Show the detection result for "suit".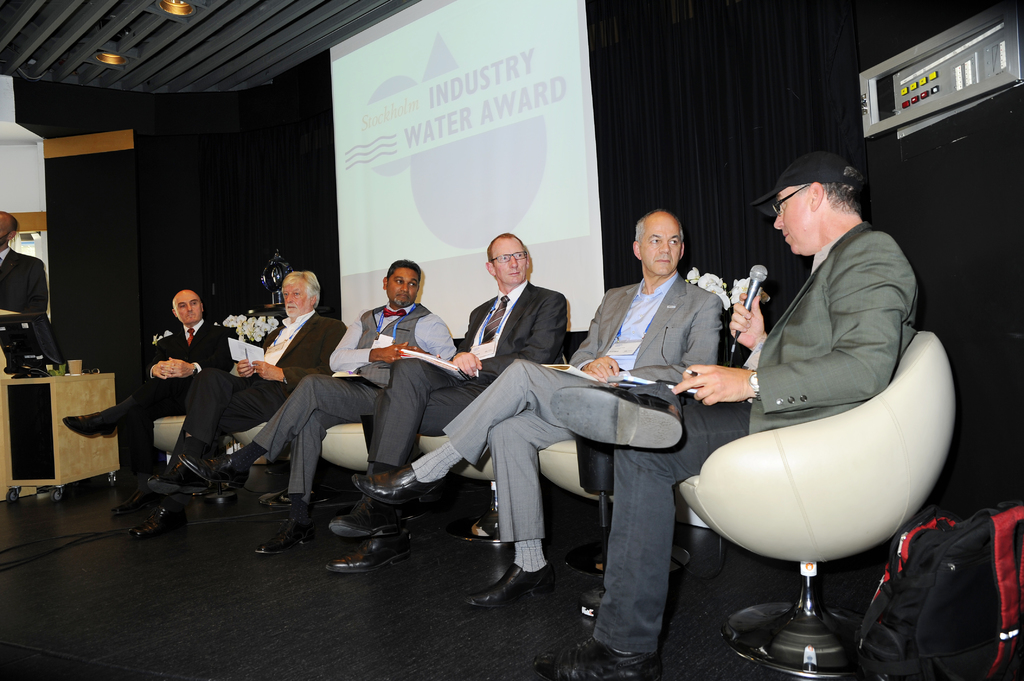
(left=157, top=311, right=353, bottom=477).
